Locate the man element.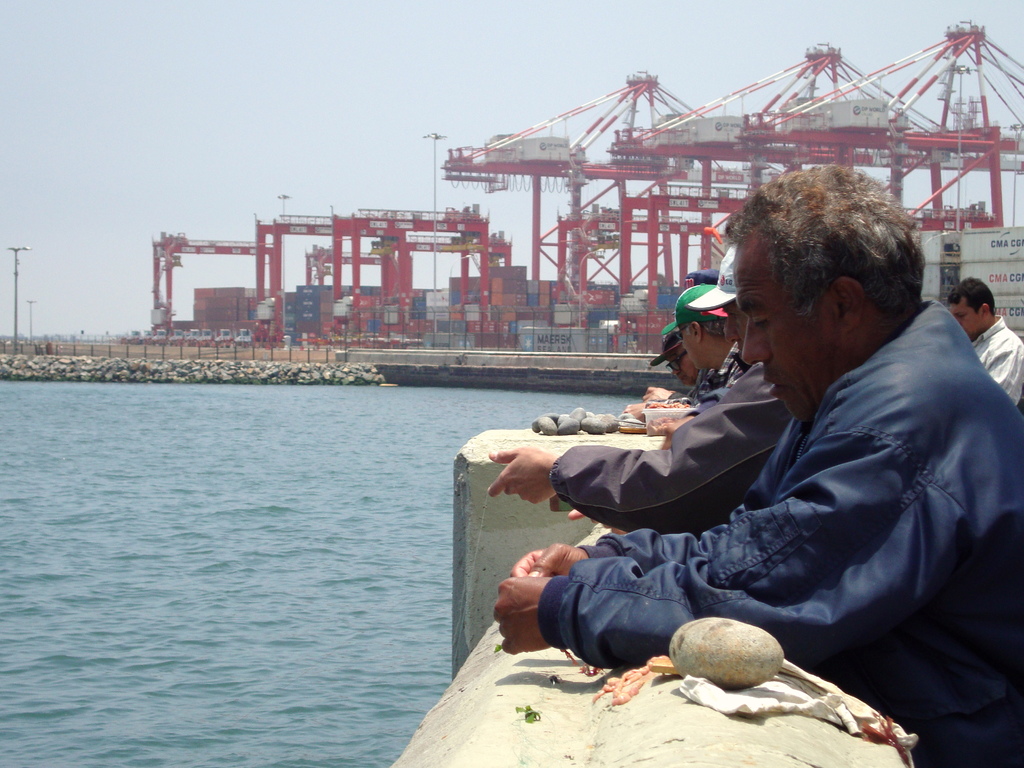
Element bbox: [x1=487, y1=159, x2=1023, y2=767].
